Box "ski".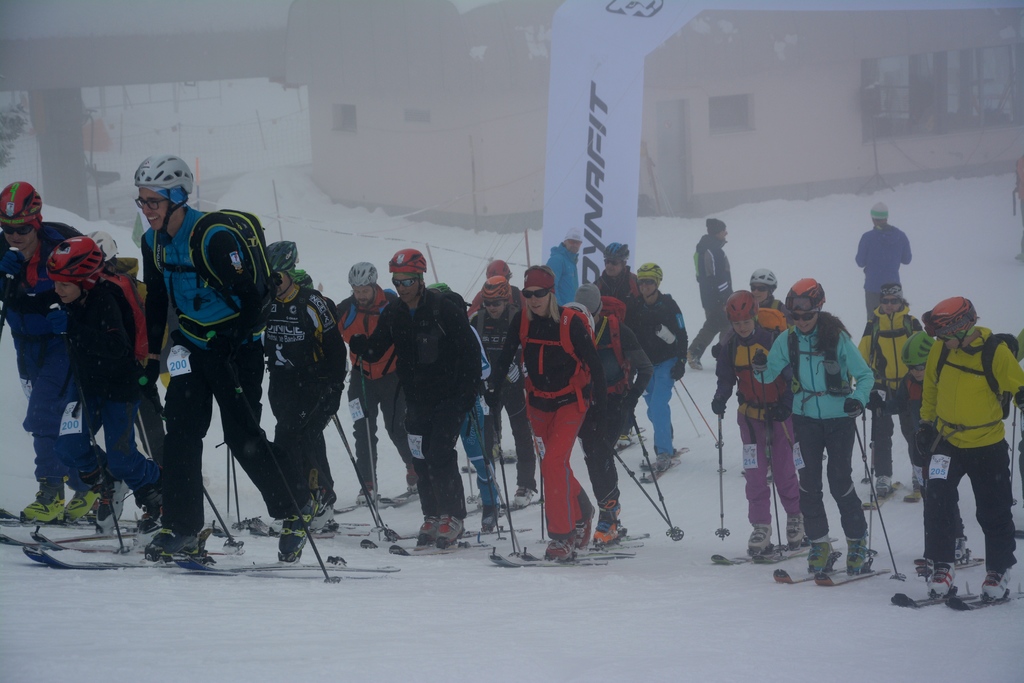
(x1=2, y1=531, x2=129, y2=548).
